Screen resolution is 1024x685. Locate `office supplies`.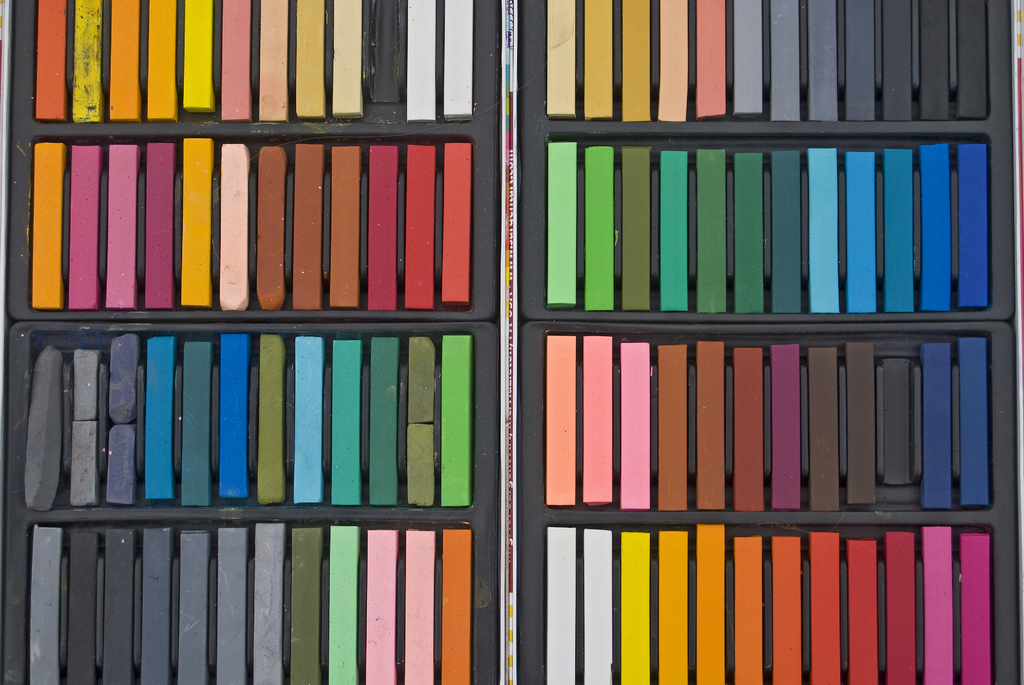
{"x1": 21, "y1": 348, "x2": 64, "y2": 509}.
